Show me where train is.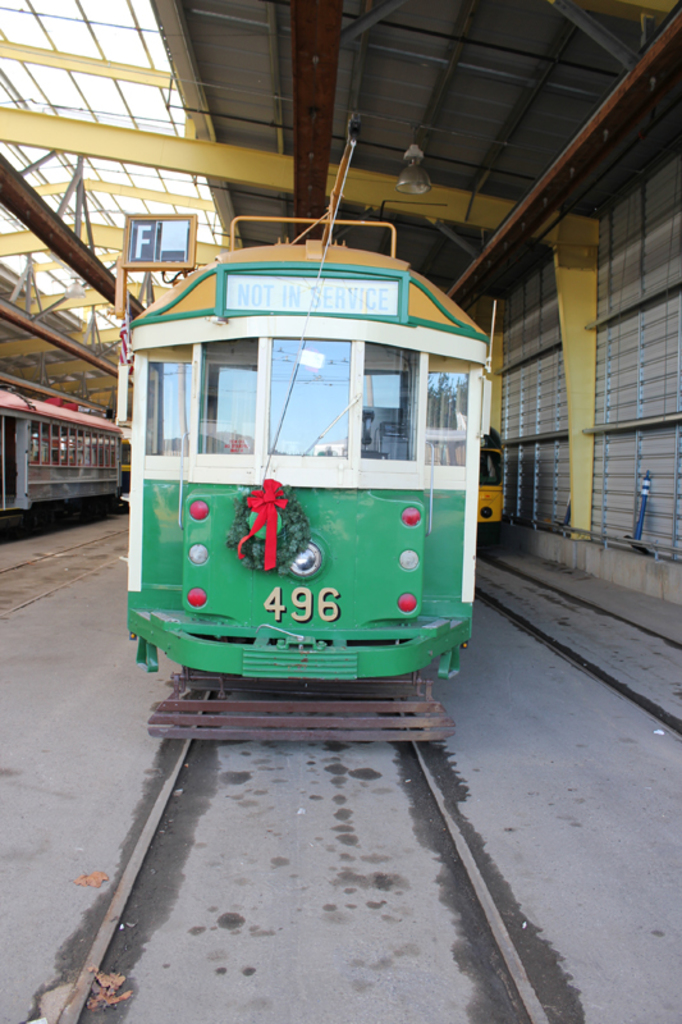
train is at Rect(480, 443, 507, 524).
